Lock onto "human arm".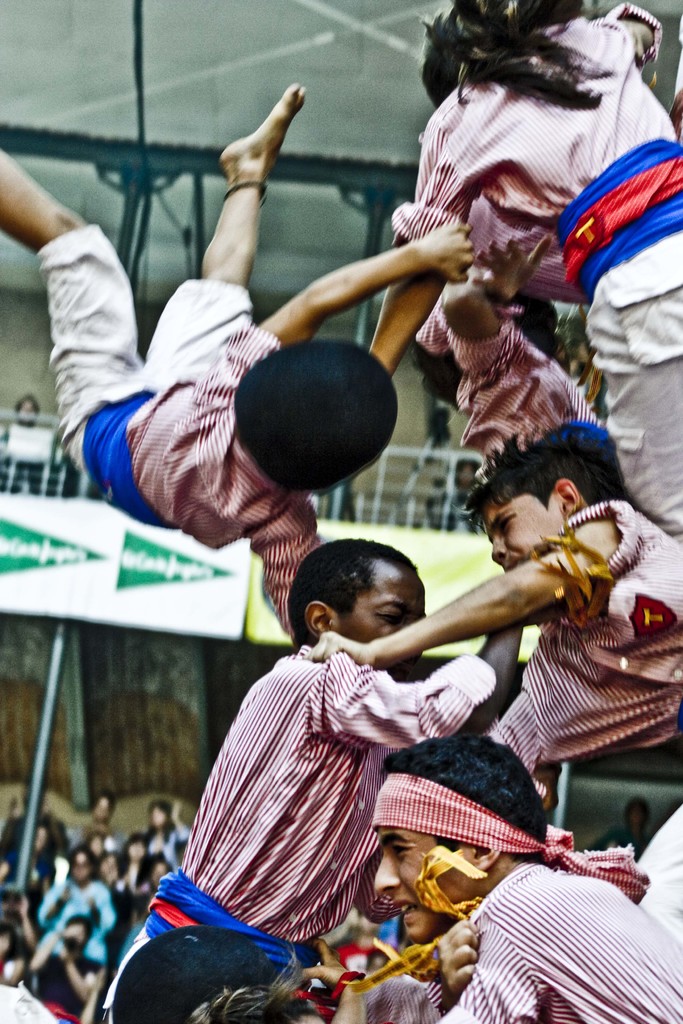
Locked: (248, 502, 325, 644).
